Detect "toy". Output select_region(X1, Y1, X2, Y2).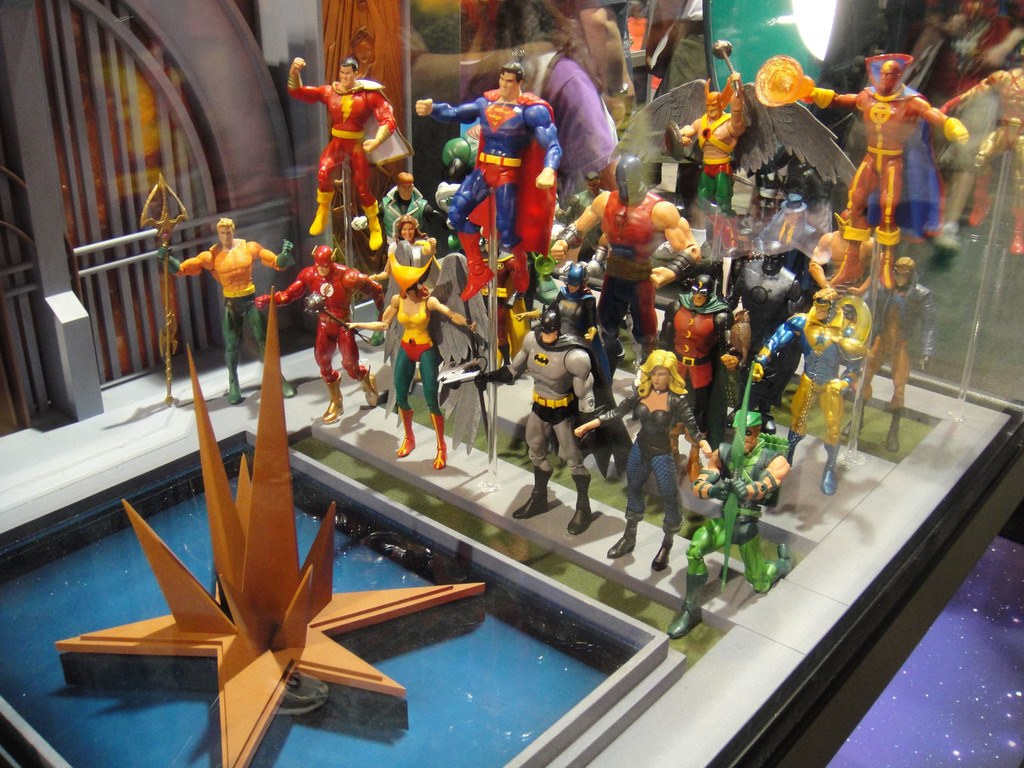
select_region(751, 290, 872, 497).
